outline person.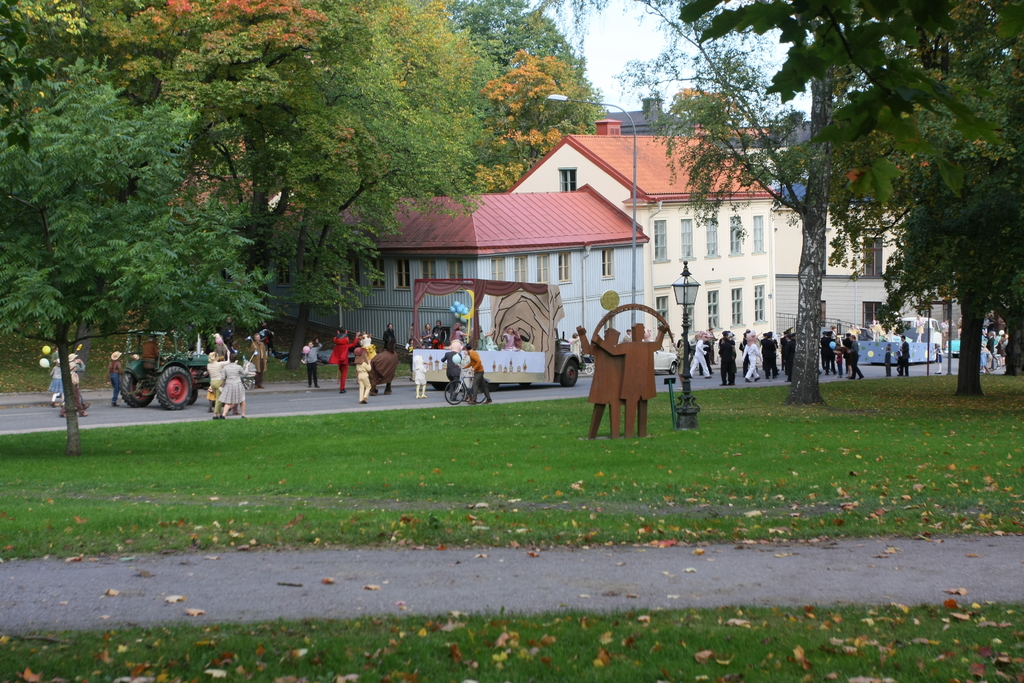
Outline: l=760, t=334, r=778, b=379.
